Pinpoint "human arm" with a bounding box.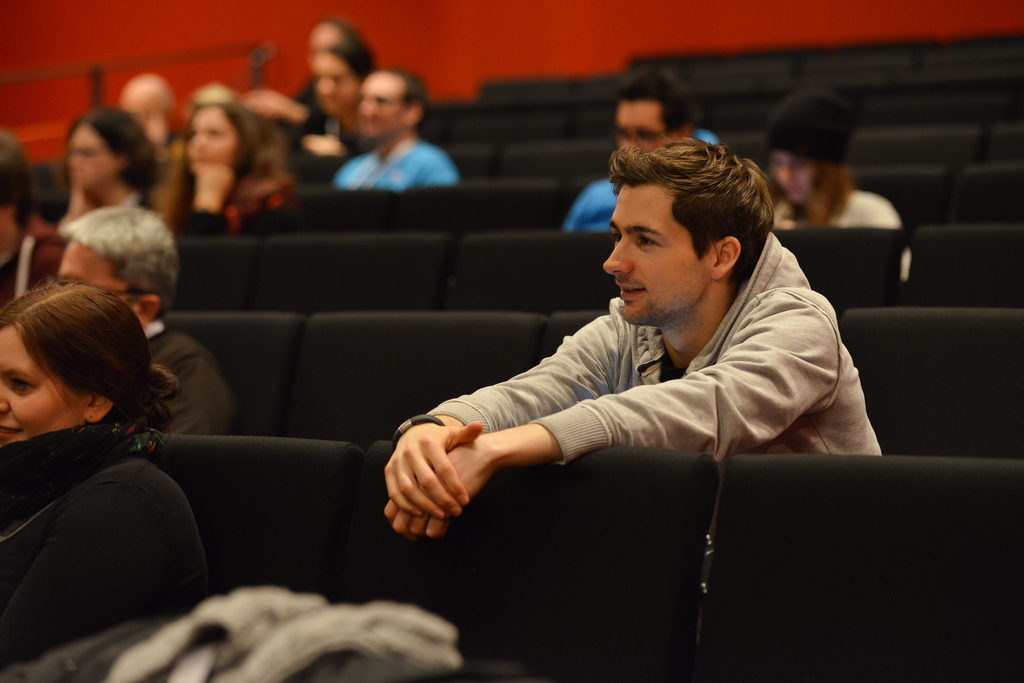
<box>164,339,264,444</box>.
